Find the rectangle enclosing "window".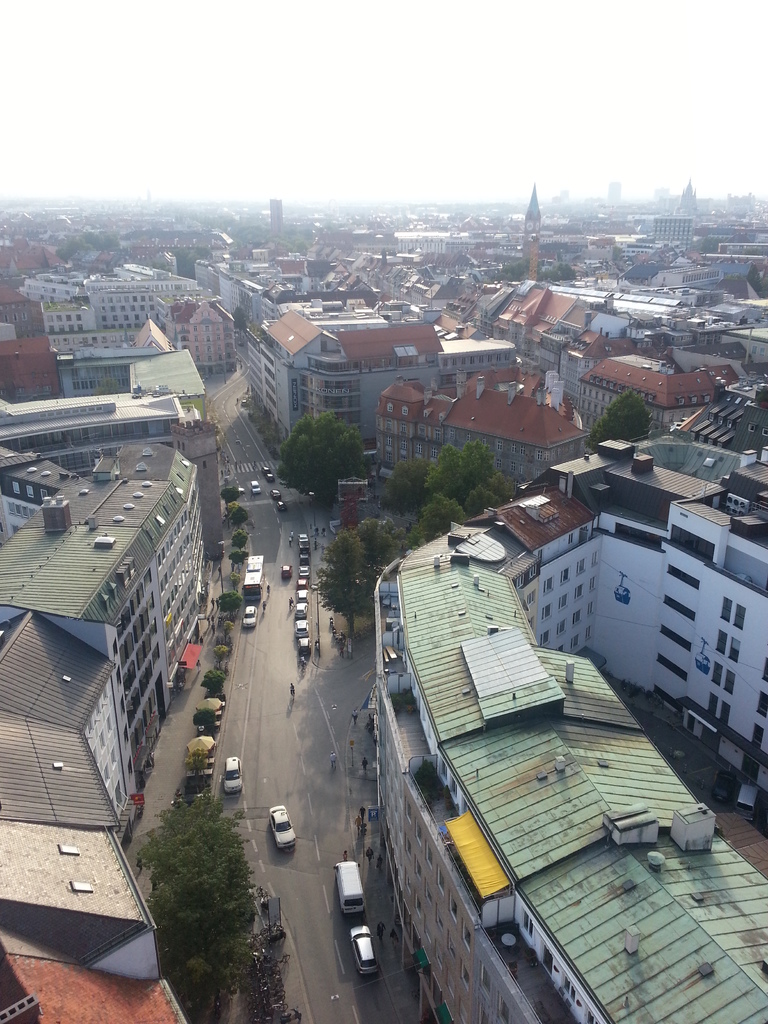
region(113, 292, 122, 300).
